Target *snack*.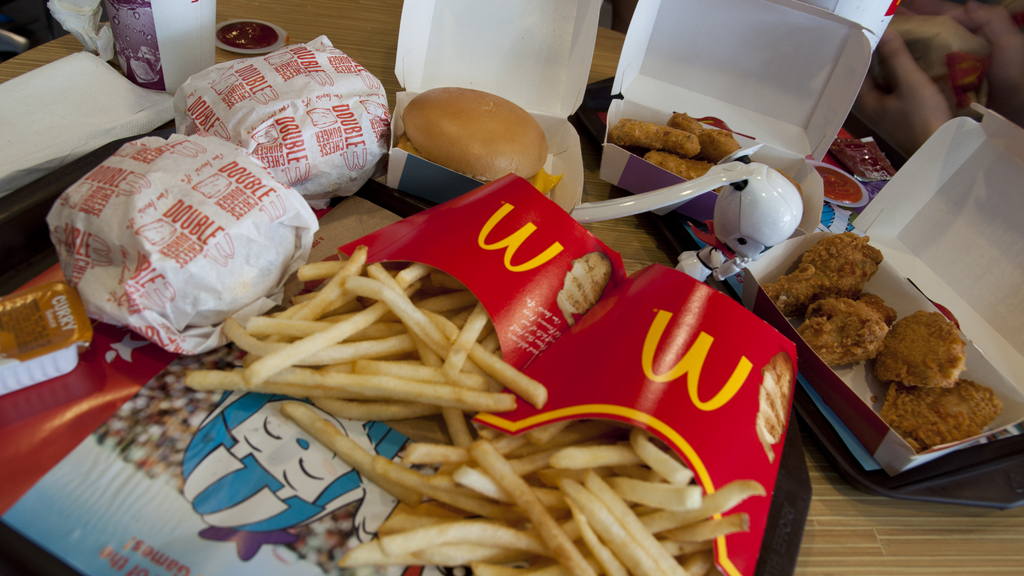
Target region: bbox=(396, 88, 555, 172).
